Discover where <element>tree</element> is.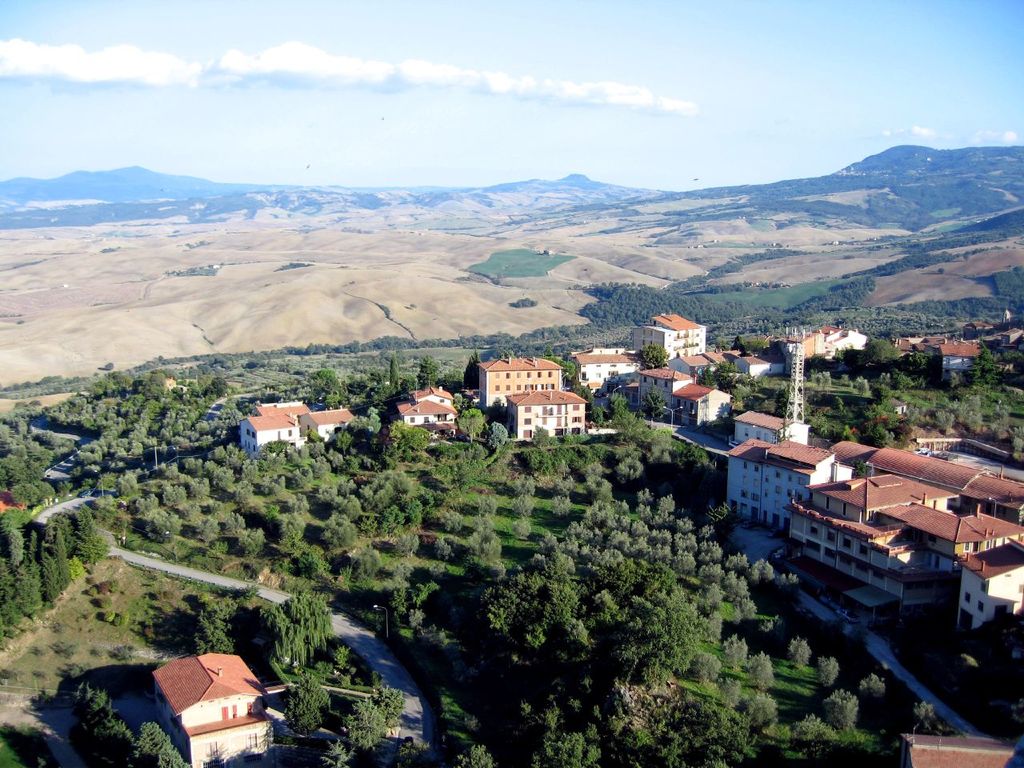
Discovered at {"x1": 226, "y1": 506, "x2": 268, "y2": 554}.
